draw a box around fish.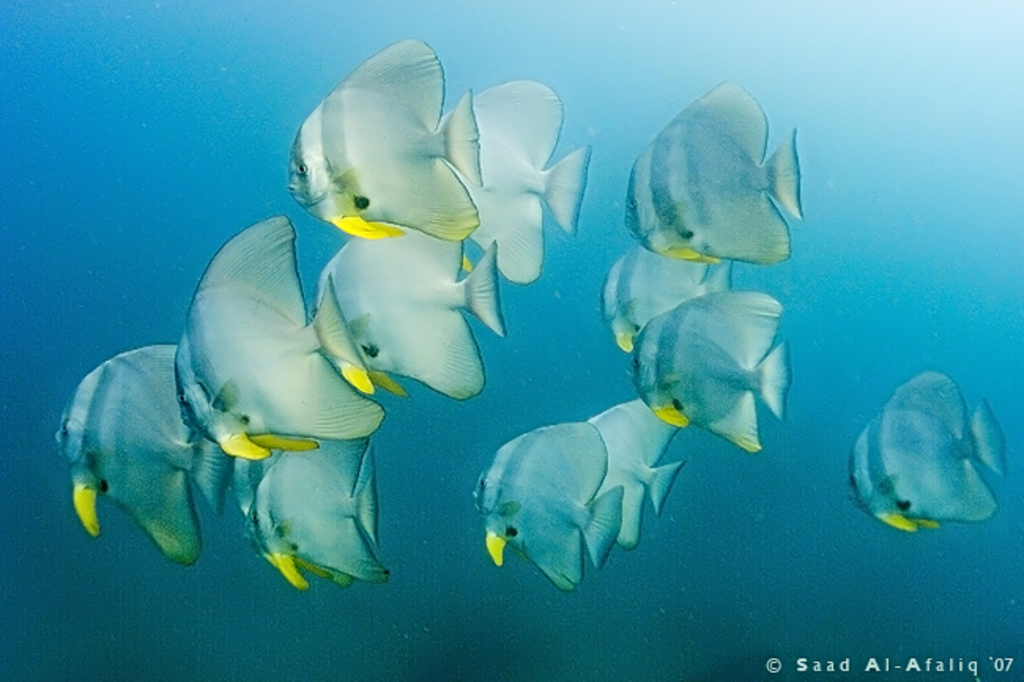
[x1=447, y1=80, x2=594, y2=287].
